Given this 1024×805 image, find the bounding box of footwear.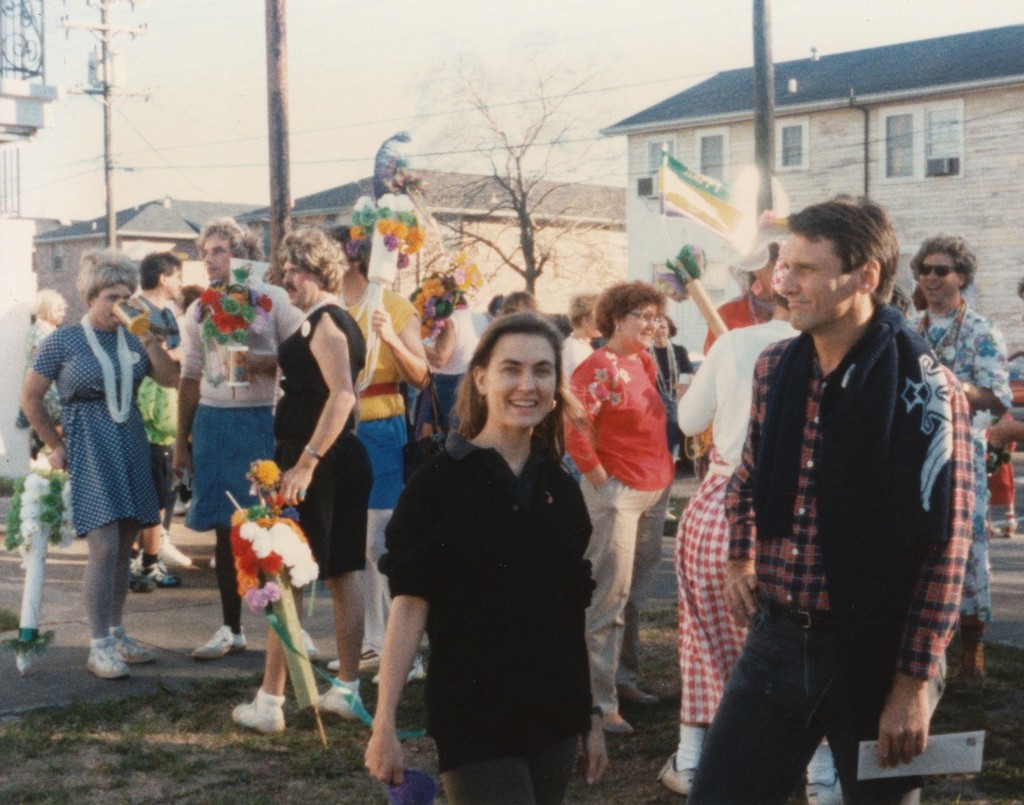
(114,627,158,668).
